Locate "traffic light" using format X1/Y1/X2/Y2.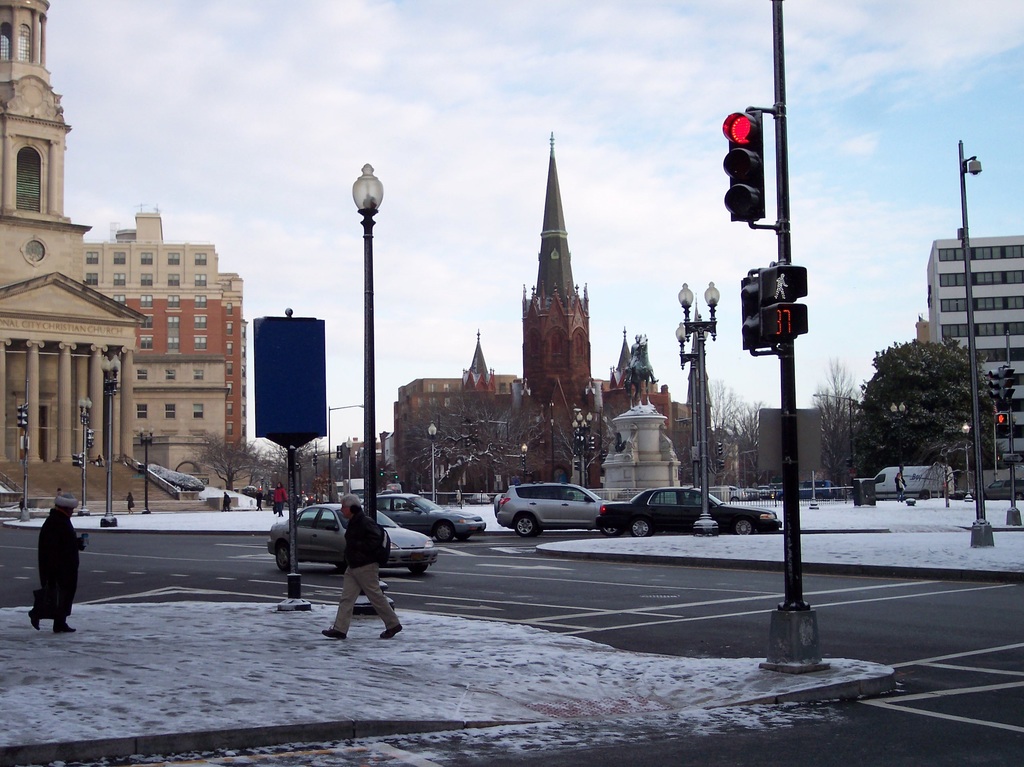
381/472/385/477.
